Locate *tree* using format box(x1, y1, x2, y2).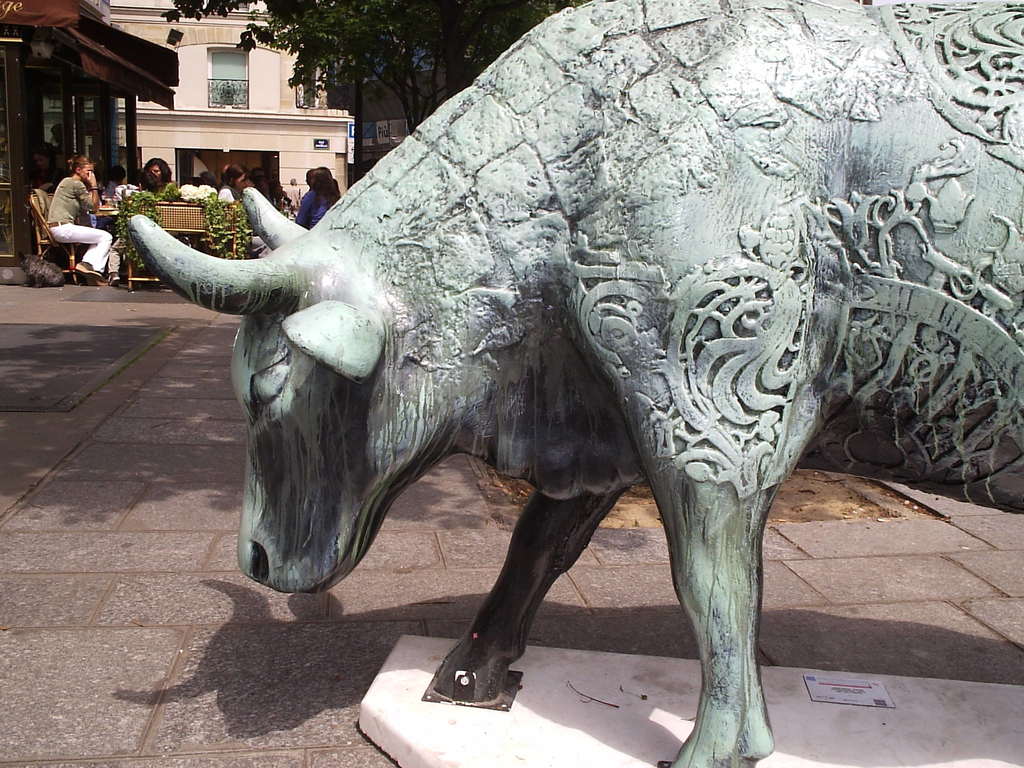
box(159, 0, 593, 152).
